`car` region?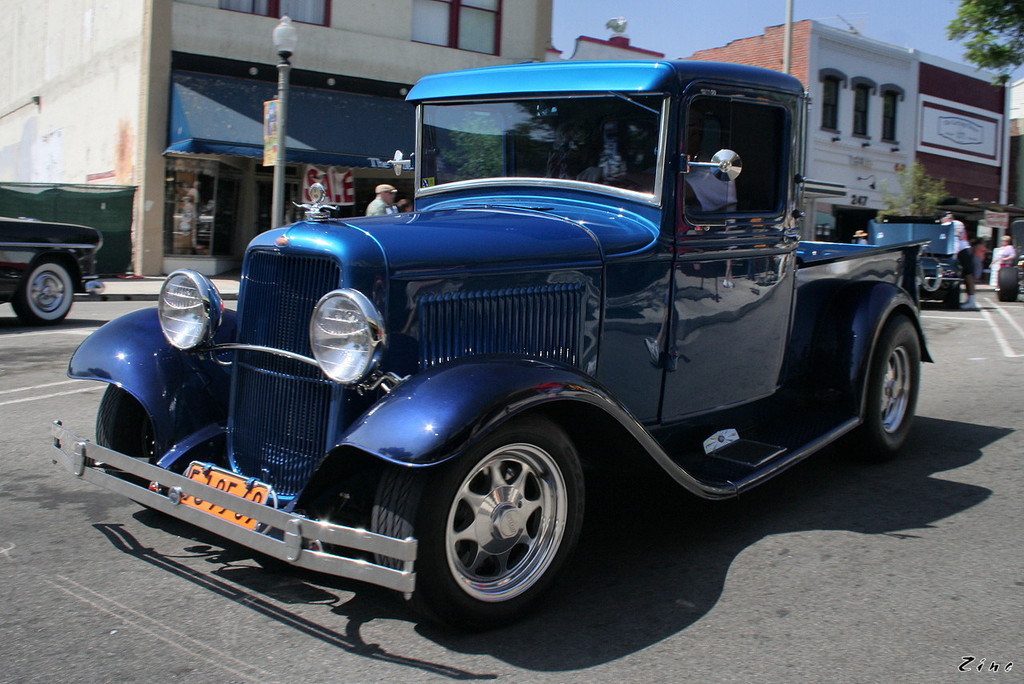
870:211:969:317
